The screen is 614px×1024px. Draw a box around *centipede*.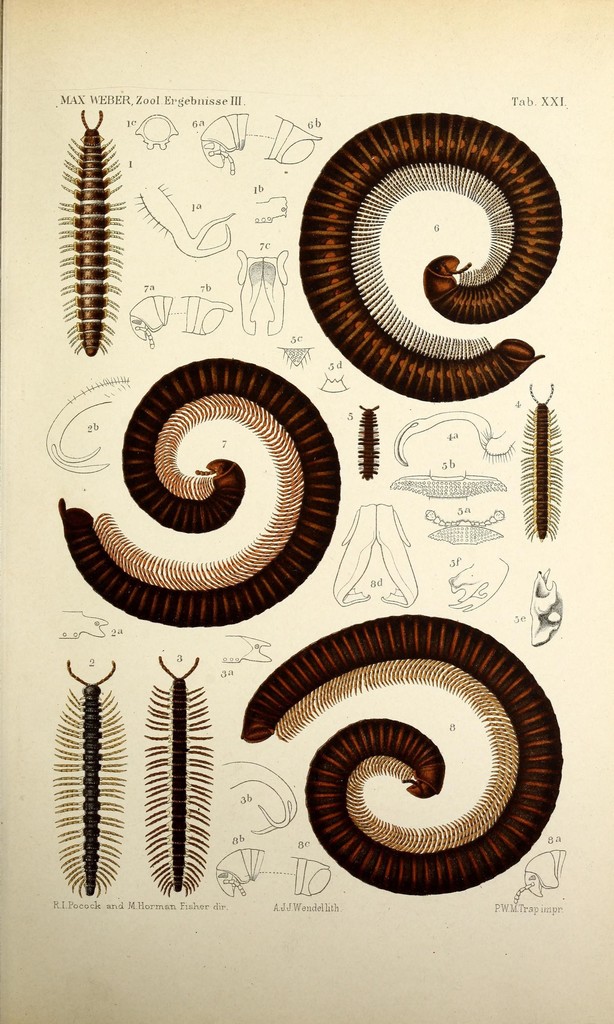
box(53, 353, 376, 659).
